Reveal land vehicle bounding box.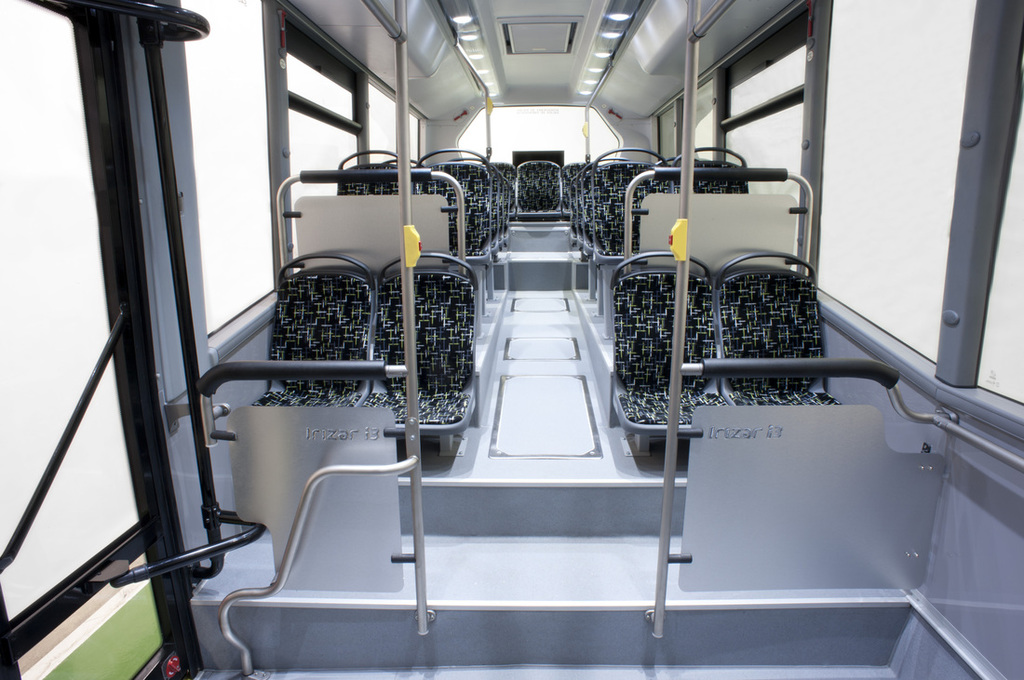
Revealed: box=[0, 66, 1019, 639].
